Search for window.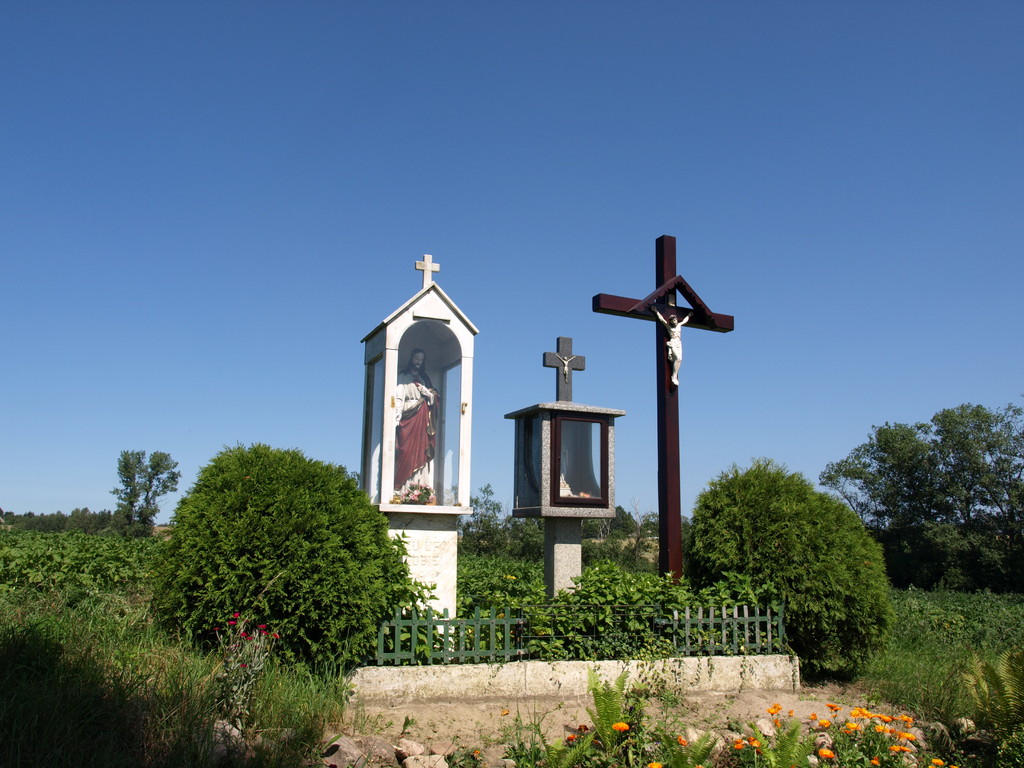
Found at left=393, top=321, right=465, bottom=506.
